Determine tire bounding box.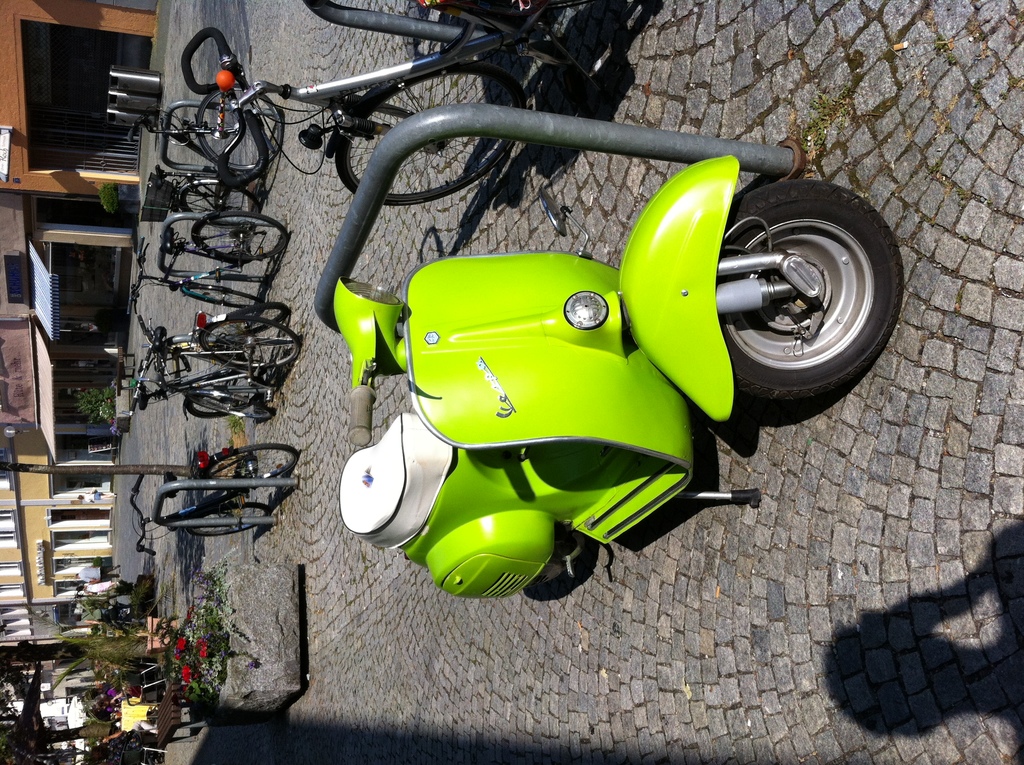
Determined: l=193, t=209, r=285, b=264.
